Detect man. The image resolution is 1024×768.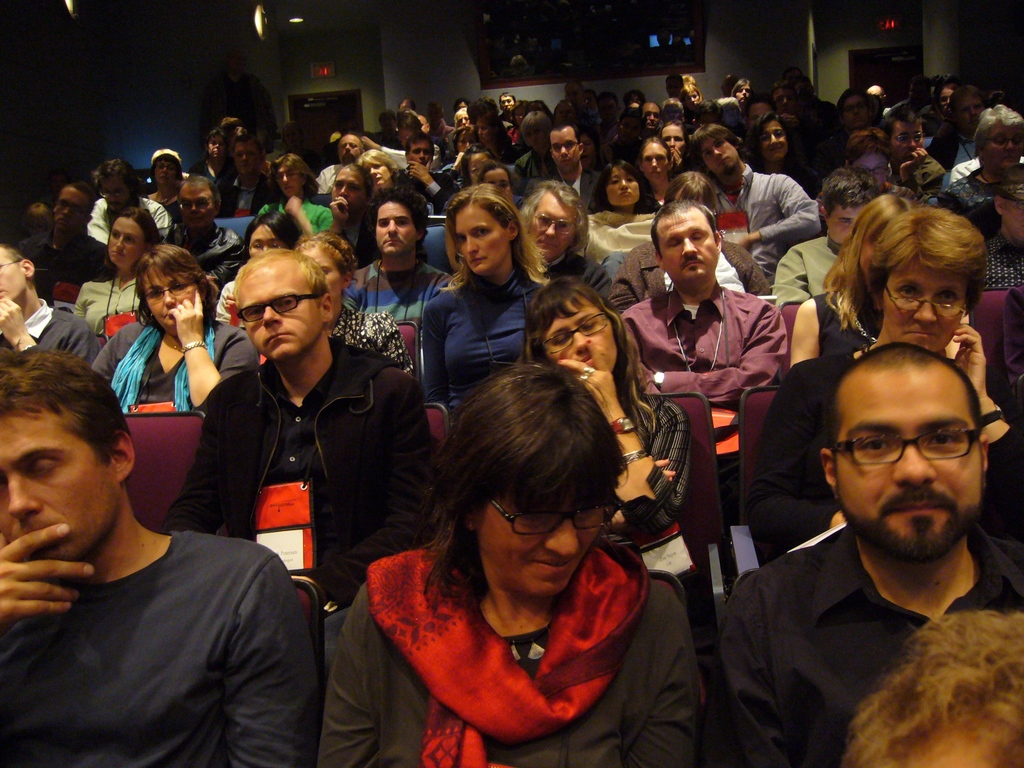
box(0, 344, 310, 767).
